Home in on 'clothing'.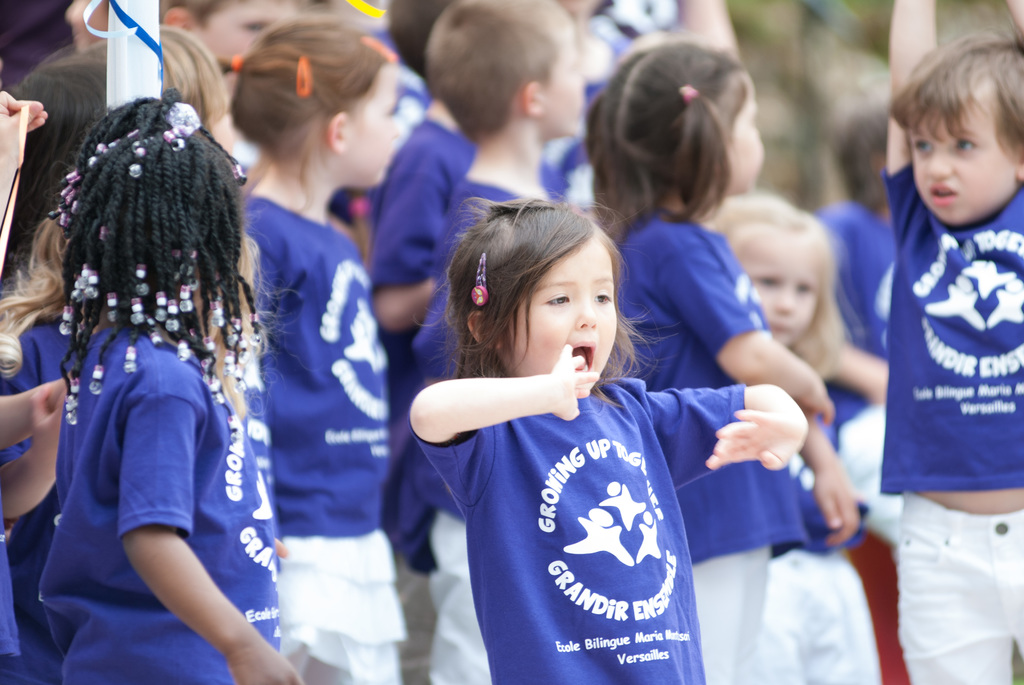
Homed in at region(899, 487, 1018, 684).
